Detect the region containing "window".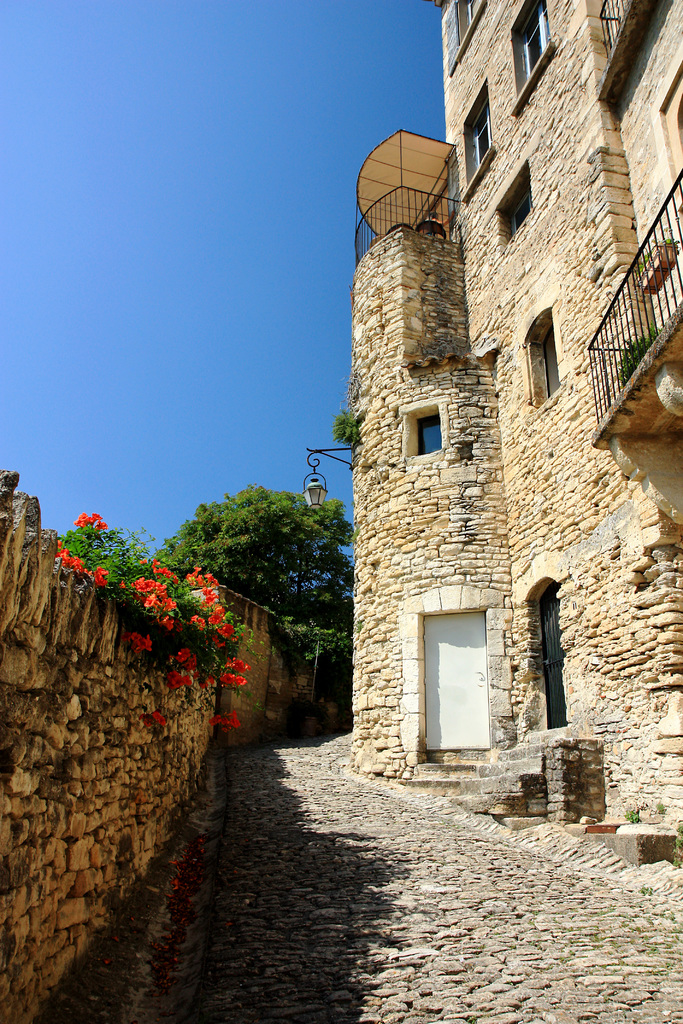
<box>530,311,559,401</box>.
